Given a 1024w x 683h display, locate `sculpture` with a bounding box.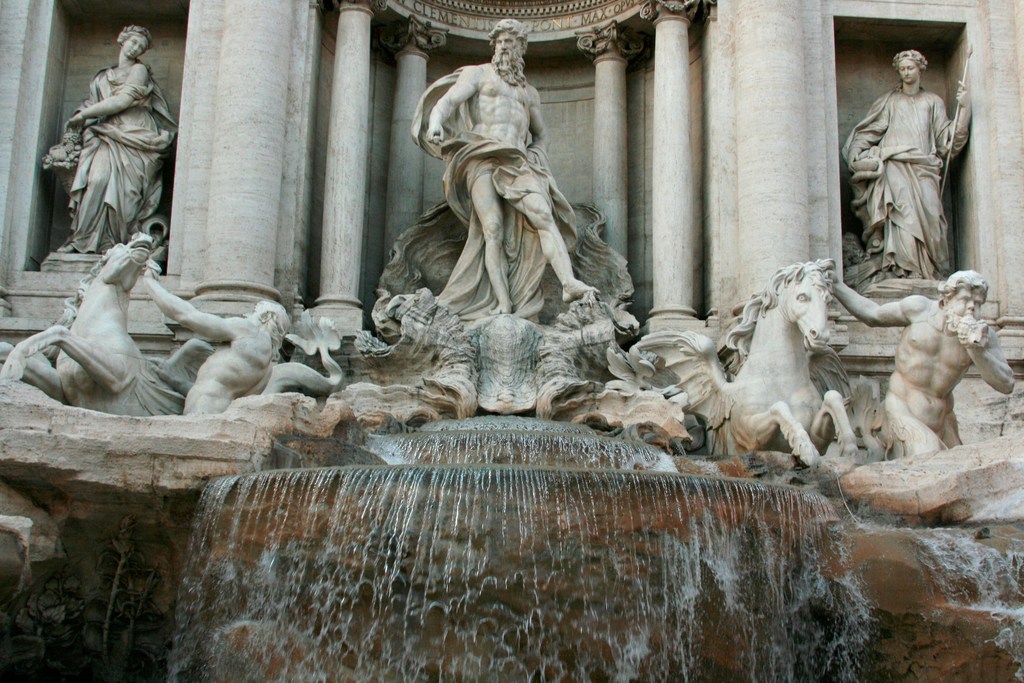
Located: 14 215 324 448.
